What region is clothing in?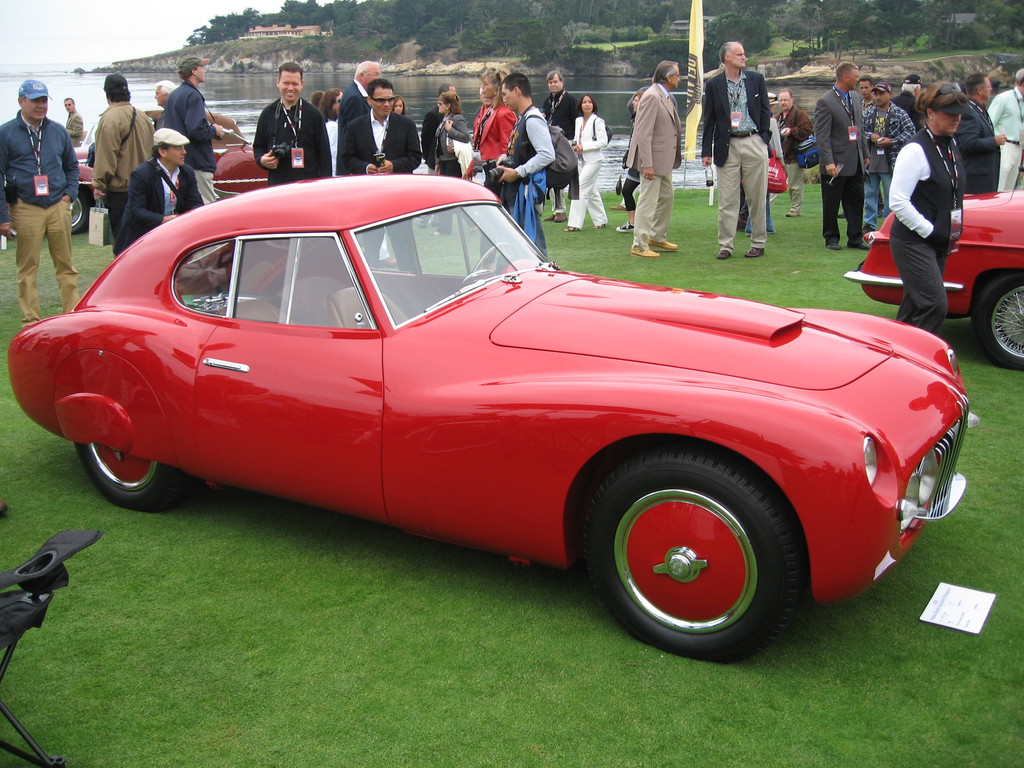
<box>49,110,79,182</box>.
